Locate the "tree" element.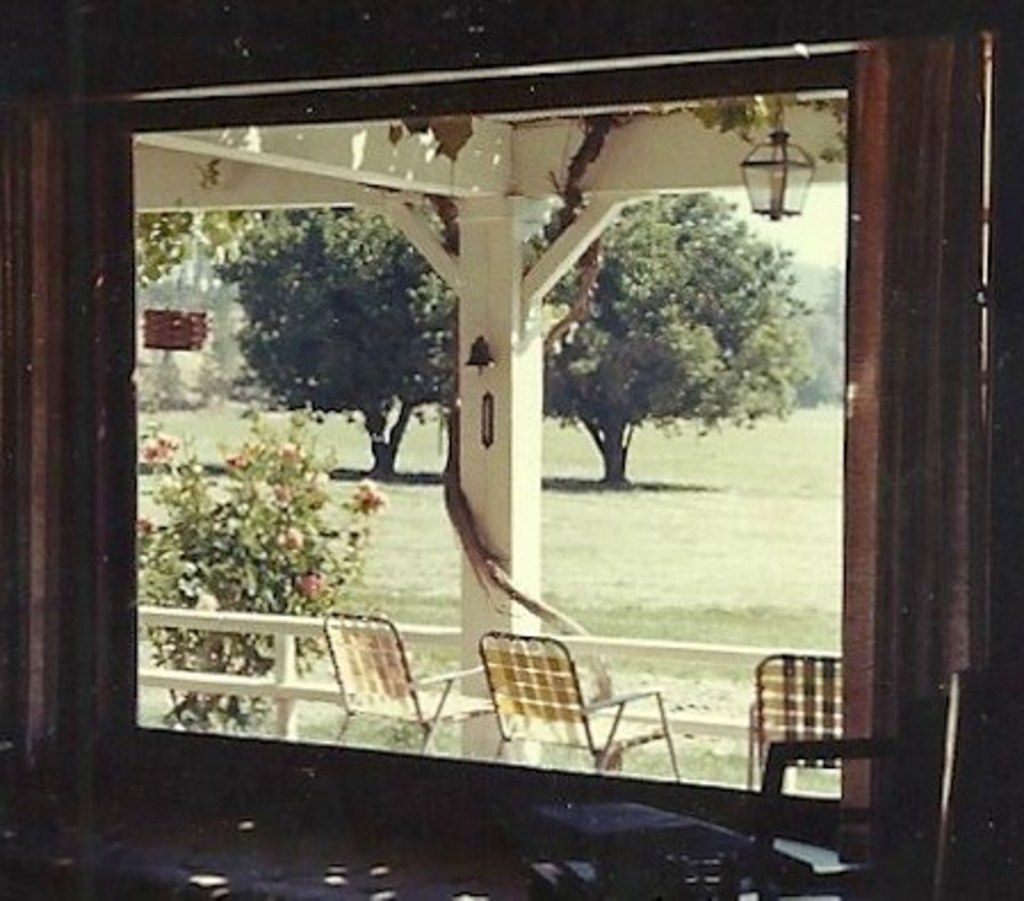
Element bbox: locate(762, 267, 842, 397).
